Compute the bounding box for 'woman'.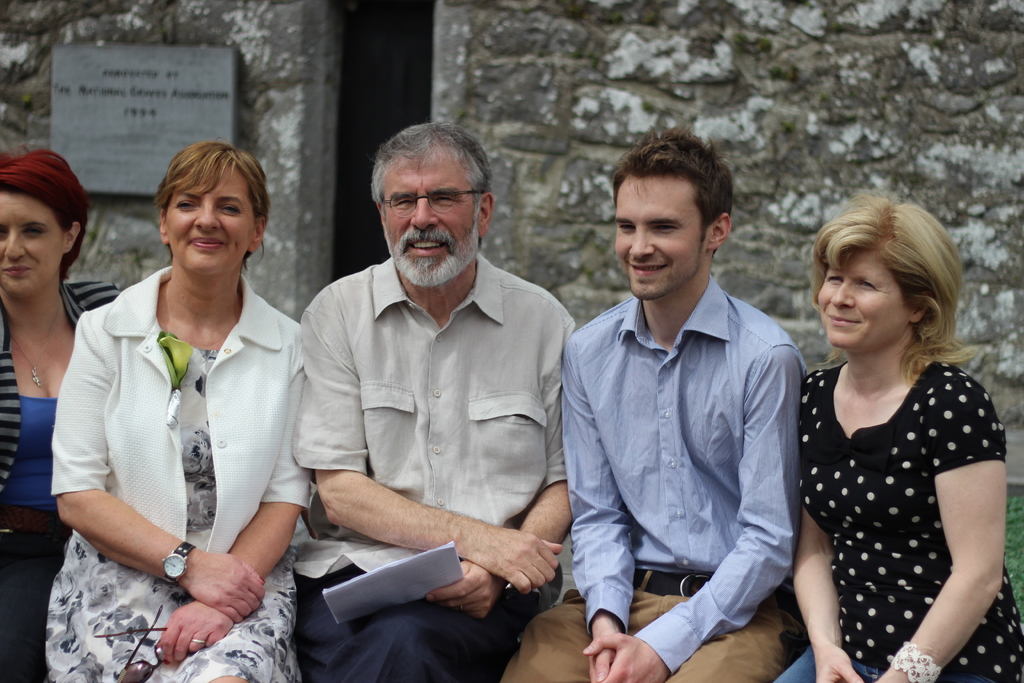
<region>0, 145, 121, 682</region>.
